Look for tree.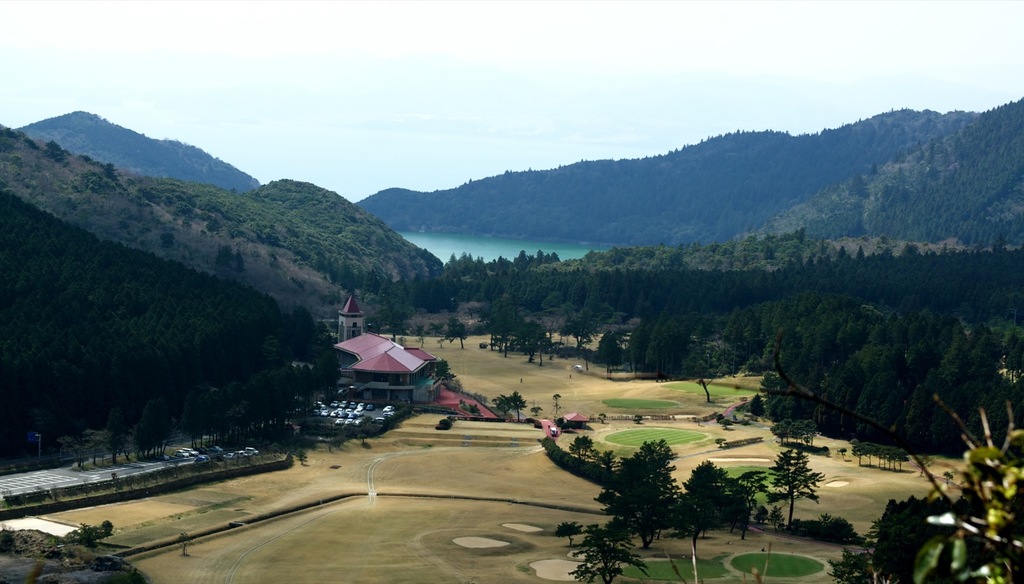
Found: box=[598, 440, 677, 553].
